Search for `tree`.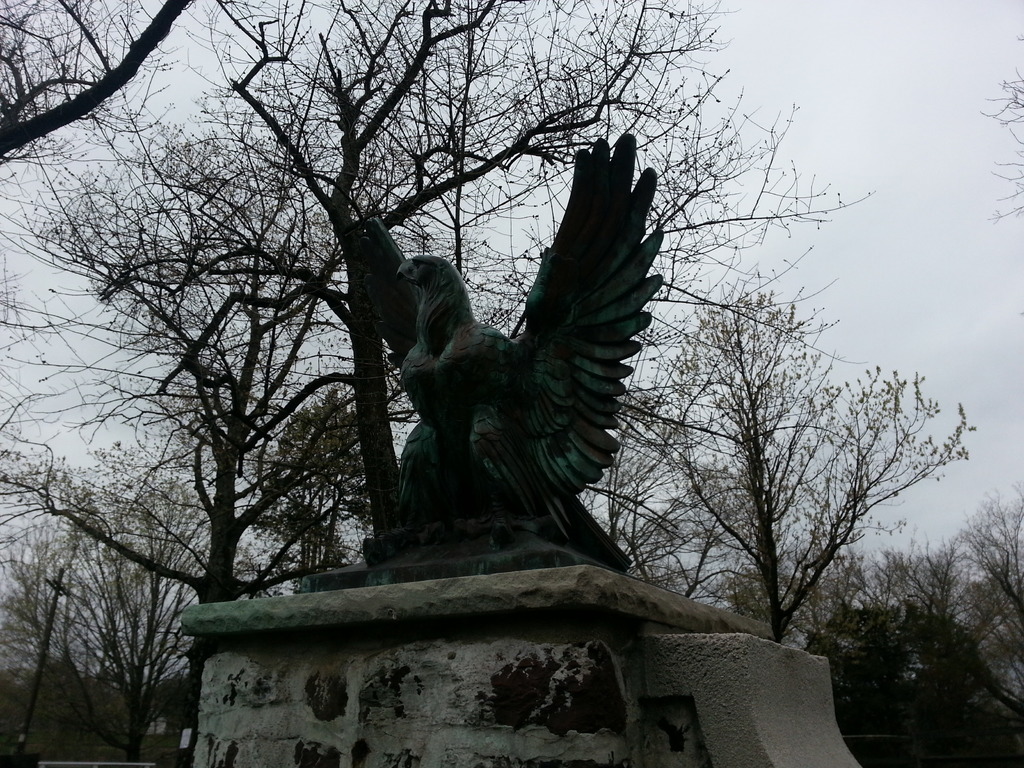
Found at Rect(632, 239, 938, 694).
